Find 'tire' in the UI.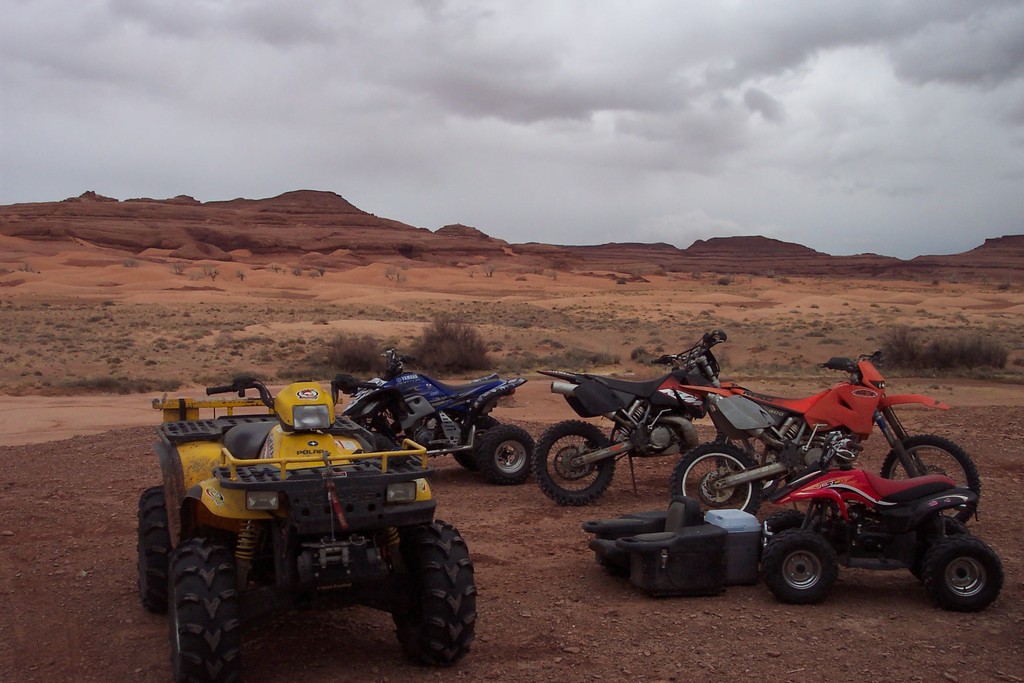
UI element at box(478, 423, 541, 483).
